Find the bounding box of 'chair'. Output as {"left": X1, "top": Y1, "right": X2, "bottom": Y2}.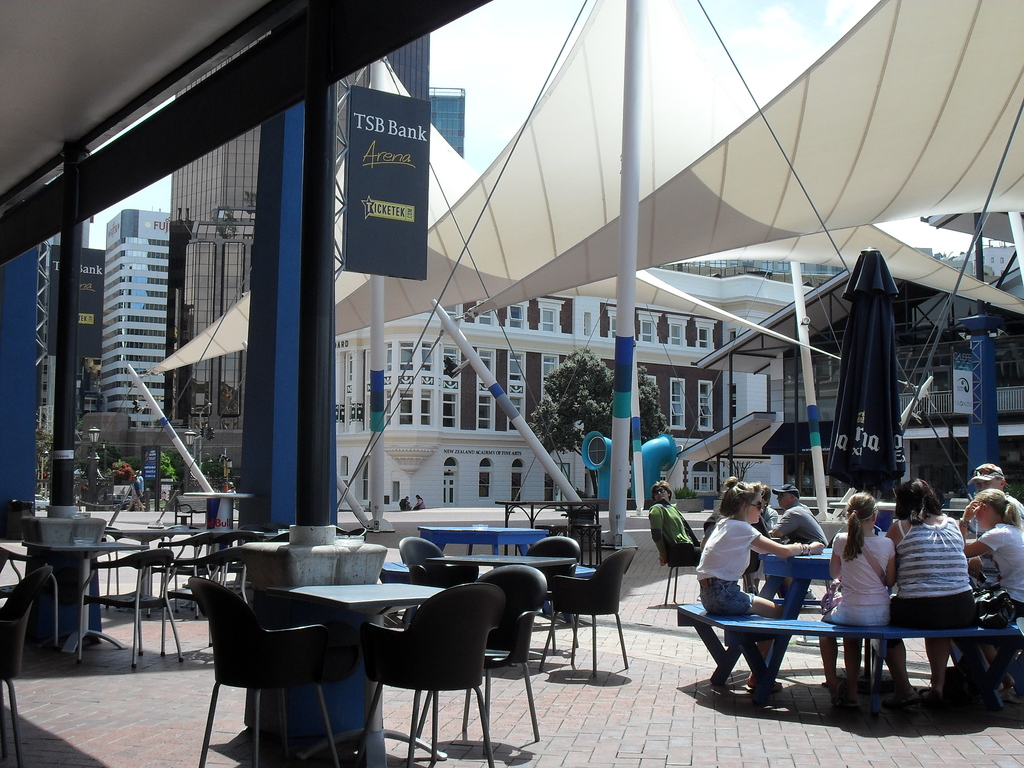
{"left": 431, "top": 561, "right": 476, "bottom": 586}.
